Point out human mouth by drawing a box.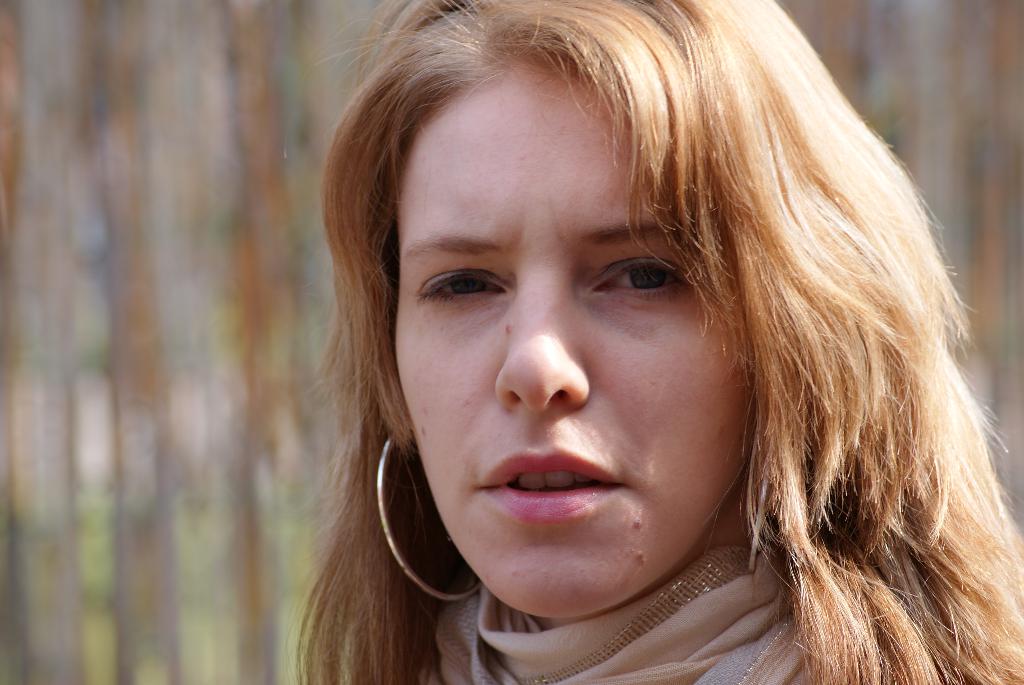
(474,460,630,535).
